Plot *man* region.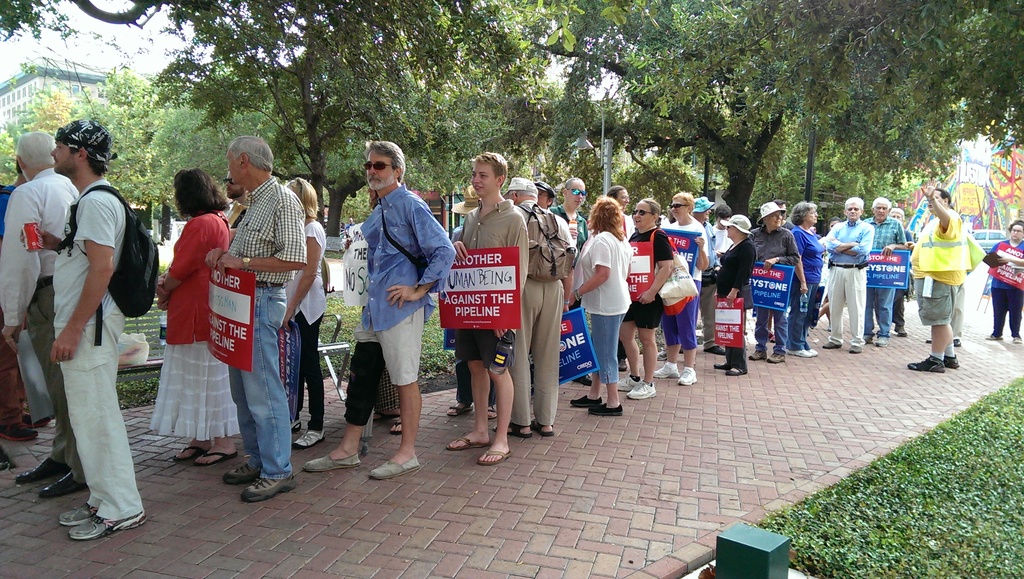
Plotted at bbox=[301, 140, 459, 476].
